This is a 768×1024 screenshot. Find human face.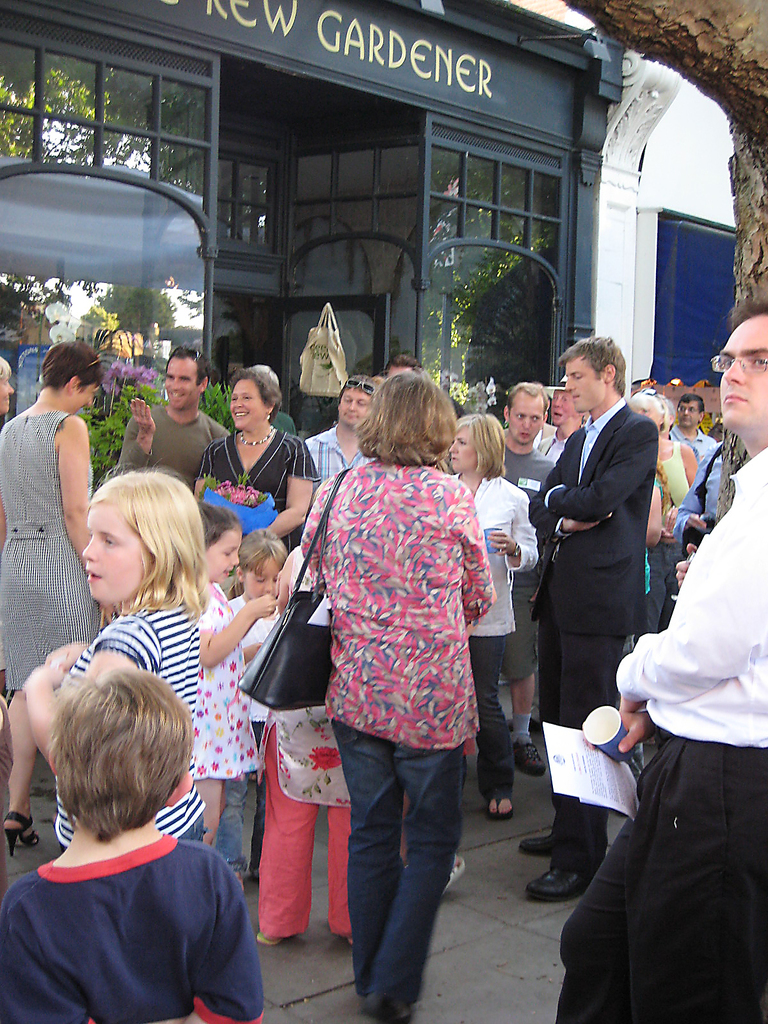
Bounding box: pyautogui.locateOnScreen(203, 525, 240, 583).
